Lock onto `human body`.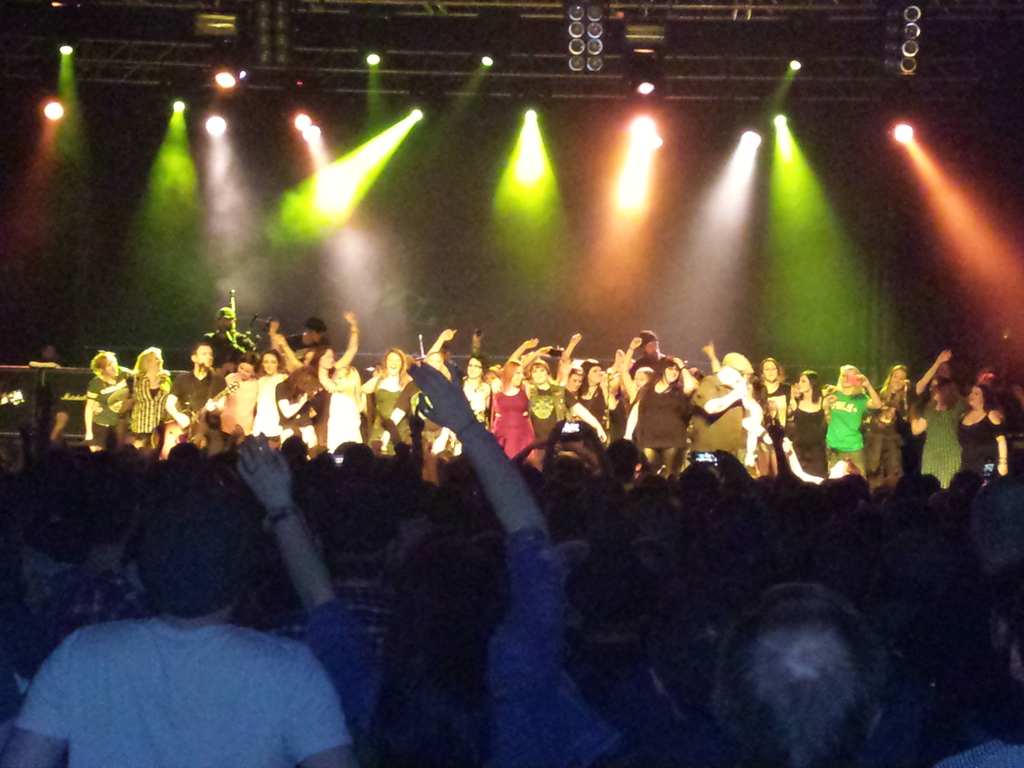
Locked: x1=959 y1=408 x2=1012 y2=488.
